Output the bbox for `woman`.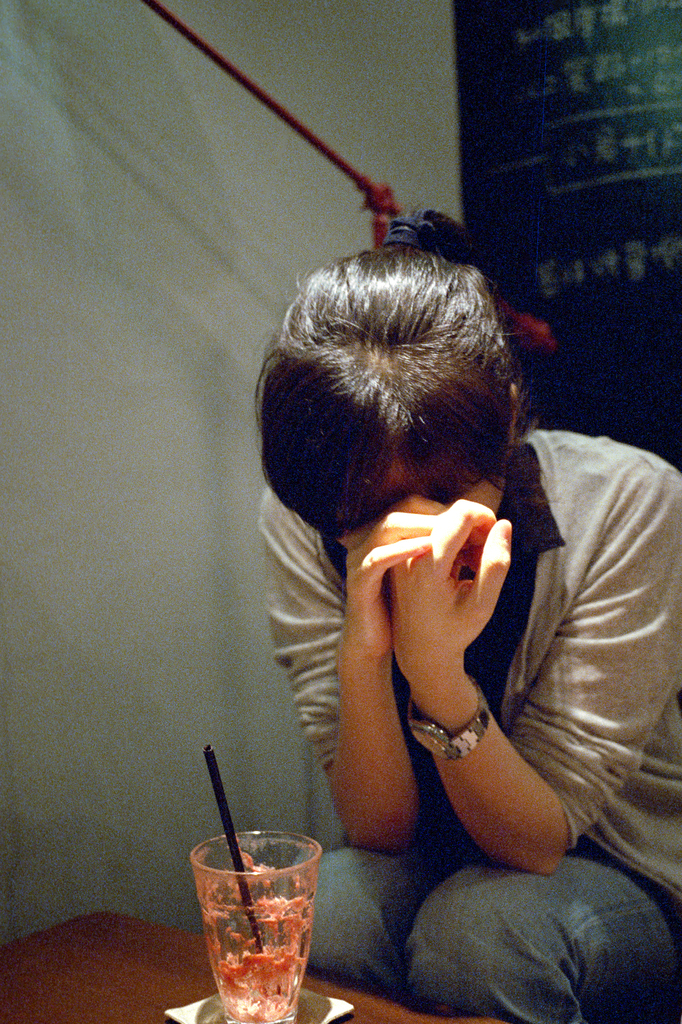
Rect(232, 207, 612, 1000).
